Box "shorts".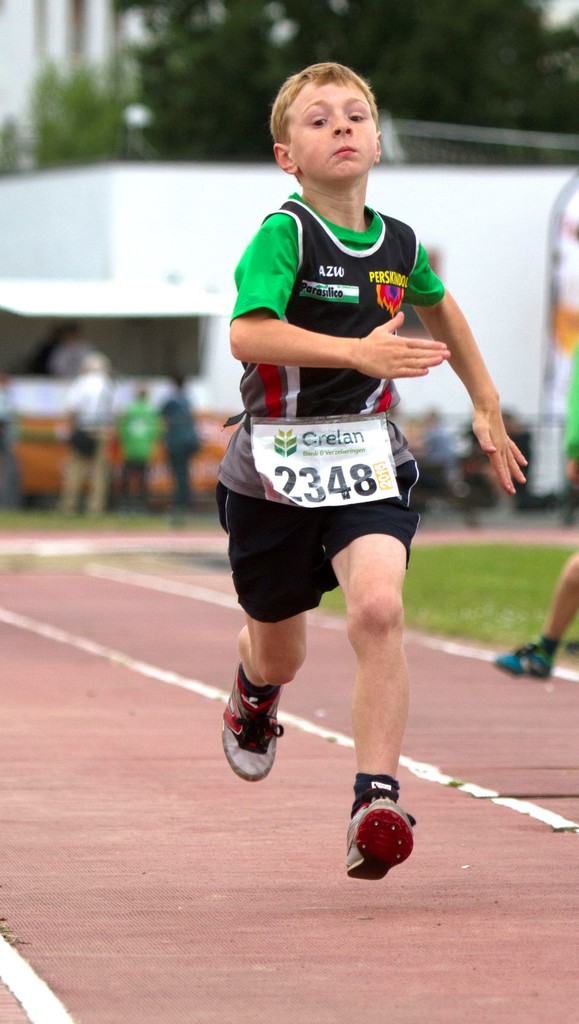
rect(212, 460, 420, 622).
